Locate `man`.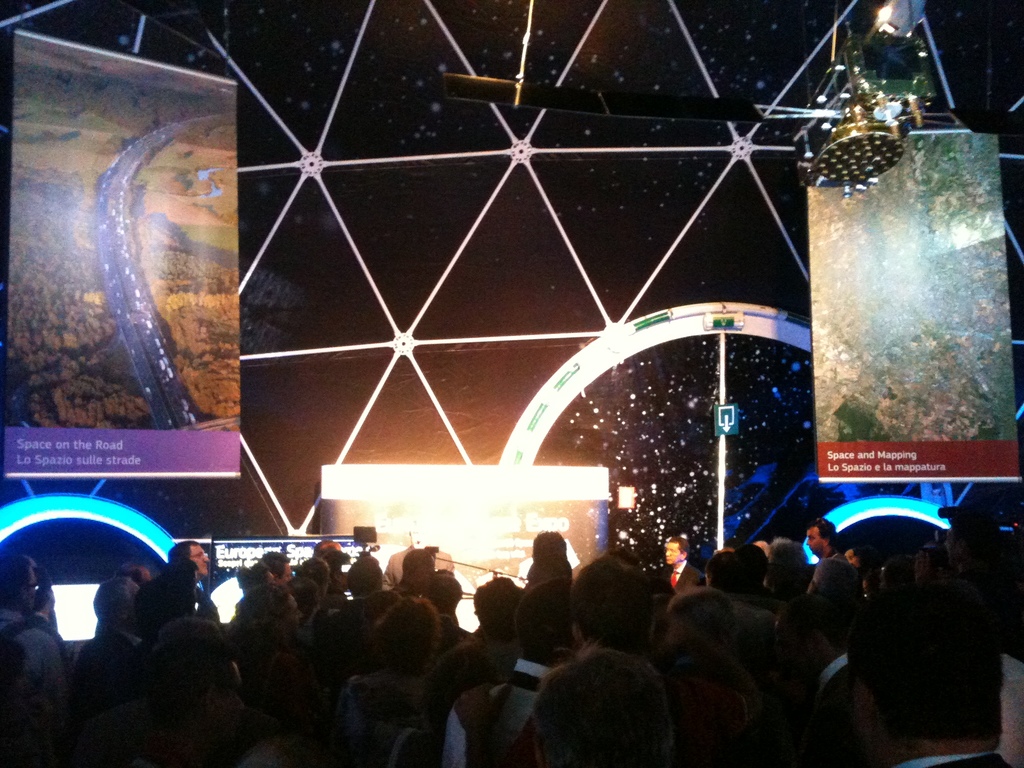
Bounding box: [left=171, top=543, right=209, bottom=616].
